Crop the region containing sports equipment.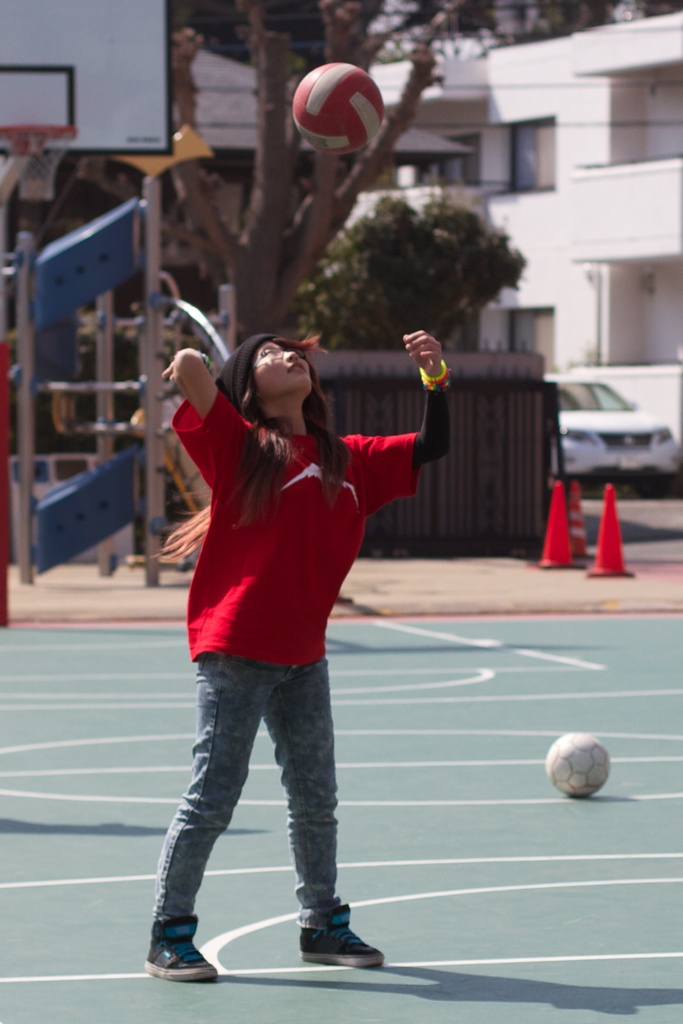
Crop region: box=[548, 736, 608, 796].
